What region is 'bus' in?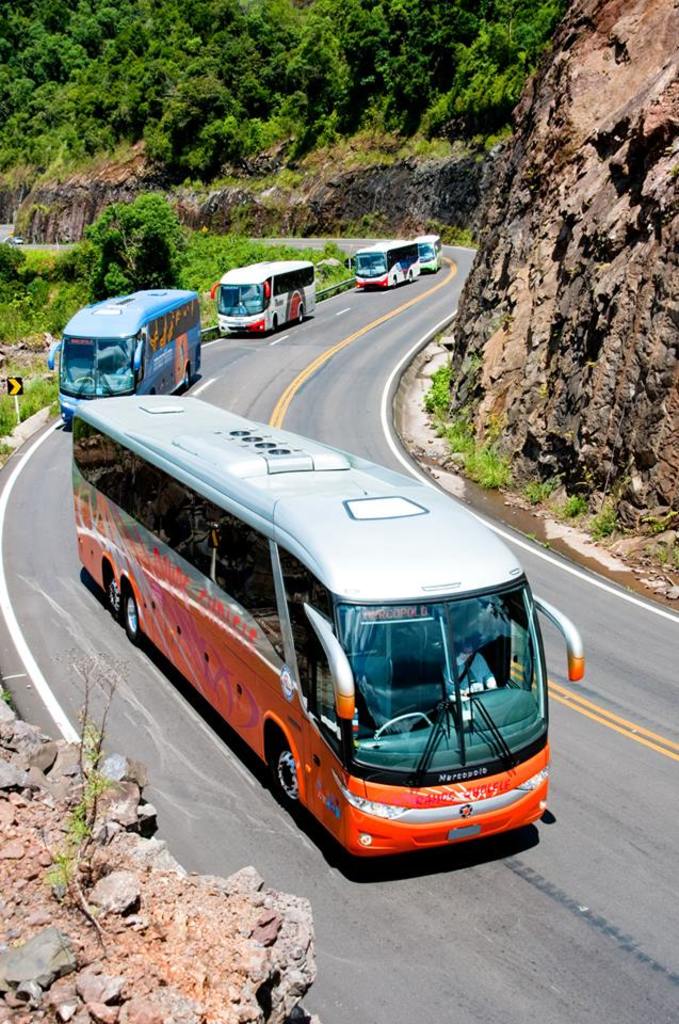
206/258/318/338.
